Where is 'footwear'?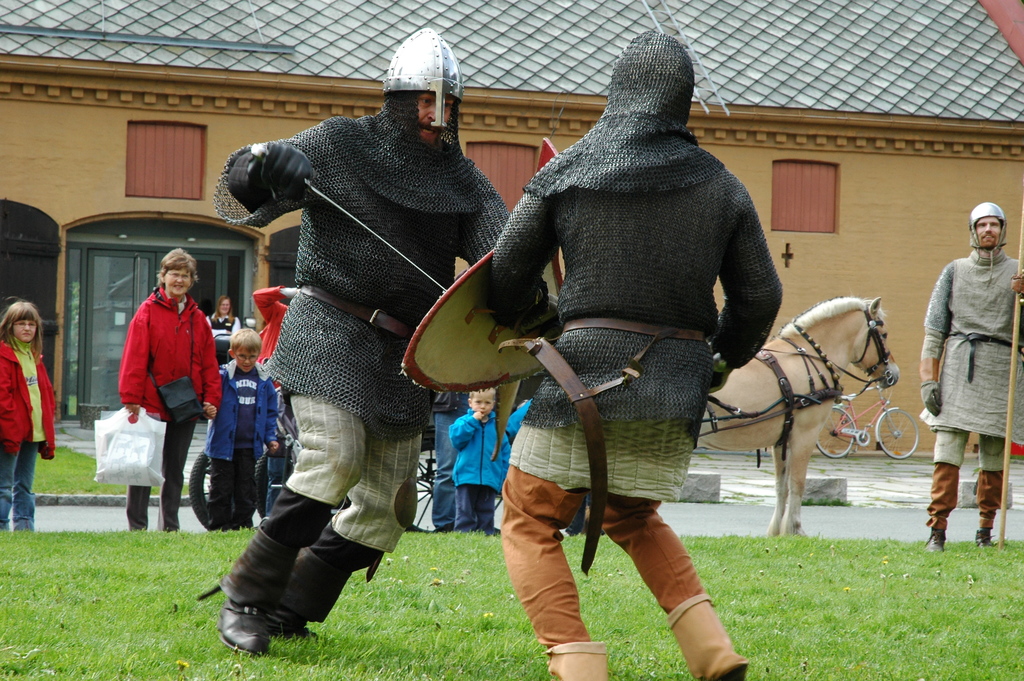
207,593,287,658.
